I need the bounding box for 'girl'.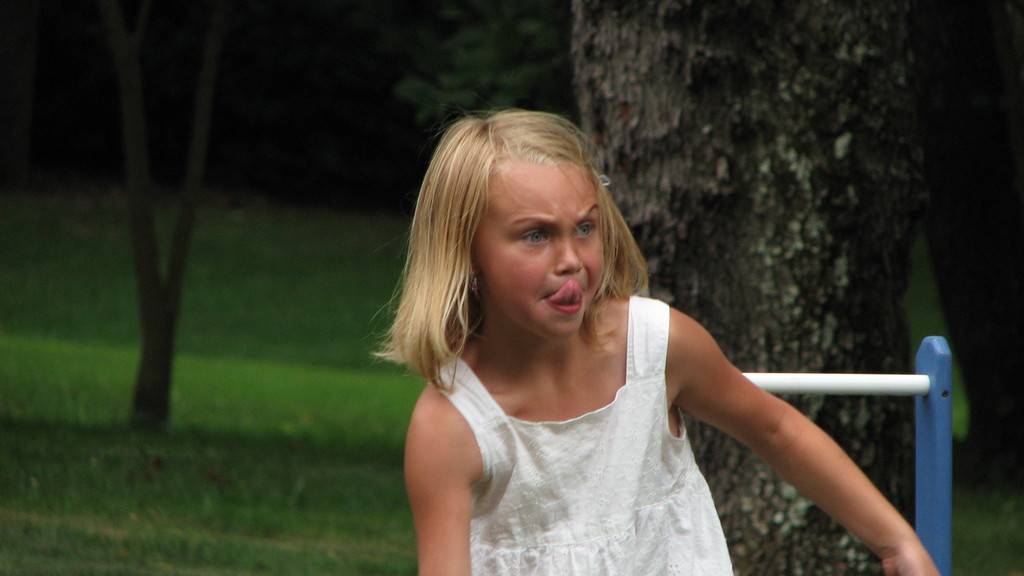
Here it is: box=[372, 110, 943, 575].
